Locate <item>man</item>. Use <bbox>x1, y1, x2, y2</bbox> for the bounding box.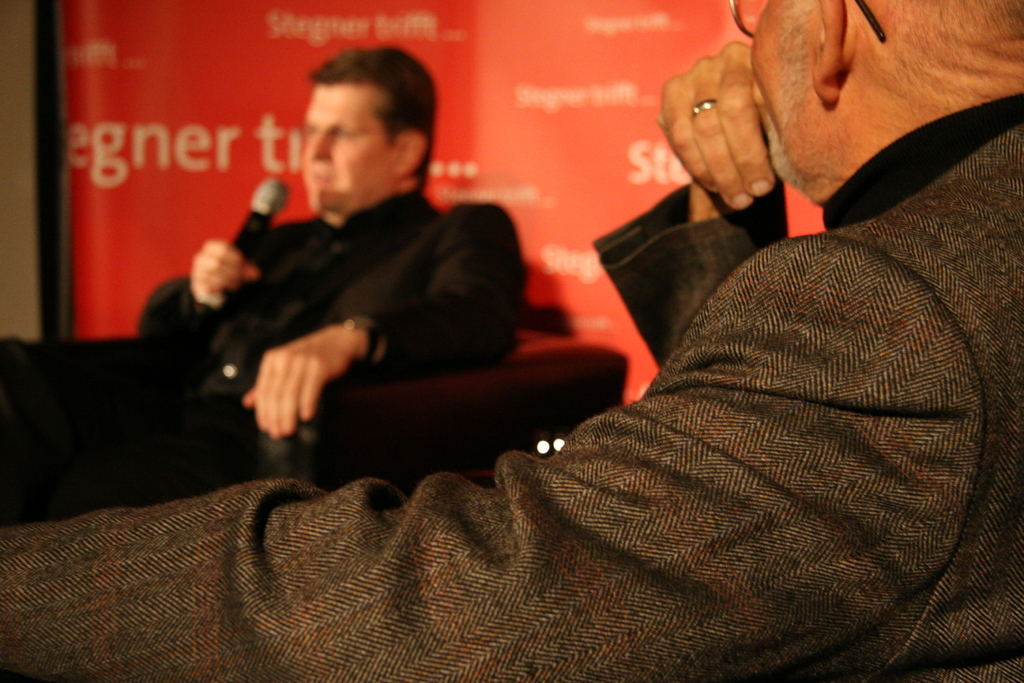
<bbox>154, 75, 546, 477</bbox>.
